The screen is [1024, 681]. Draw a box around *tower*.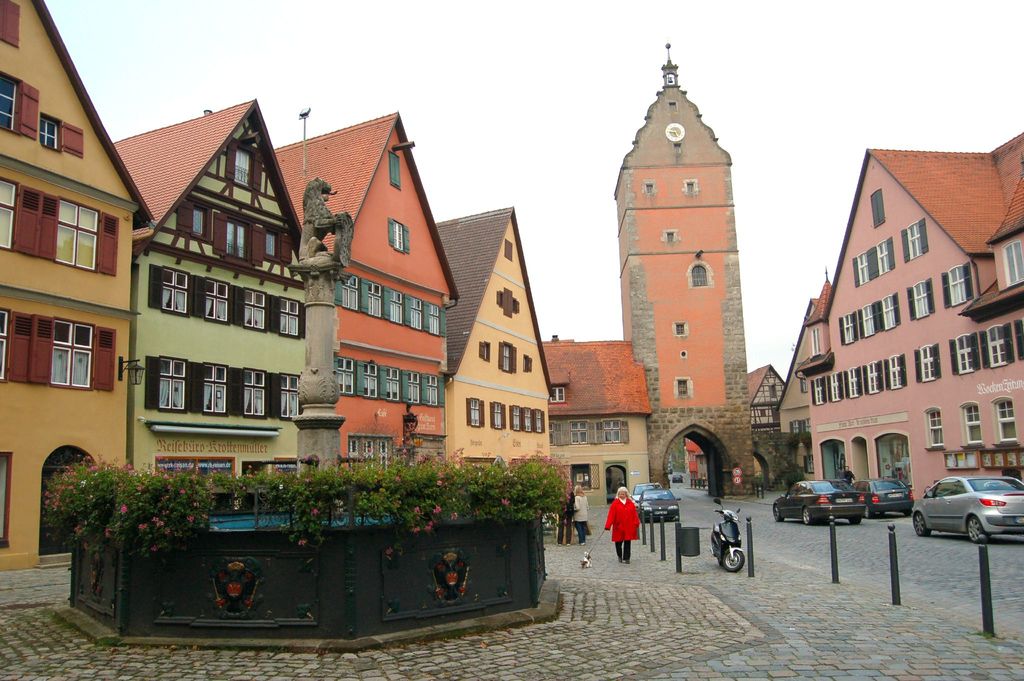
[x1=608, y1=38, x2=776, y2=500].
